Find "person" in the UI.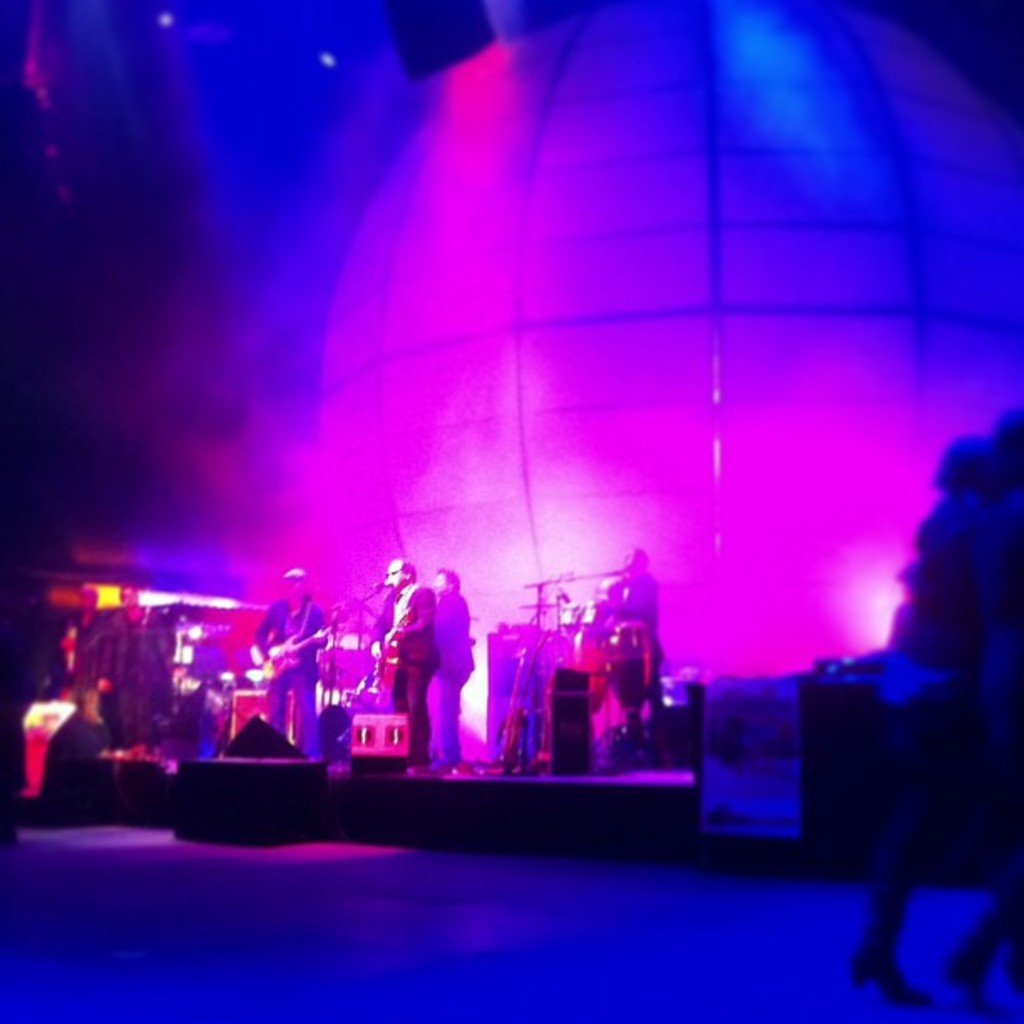
UI element at [248,564,321,745].
